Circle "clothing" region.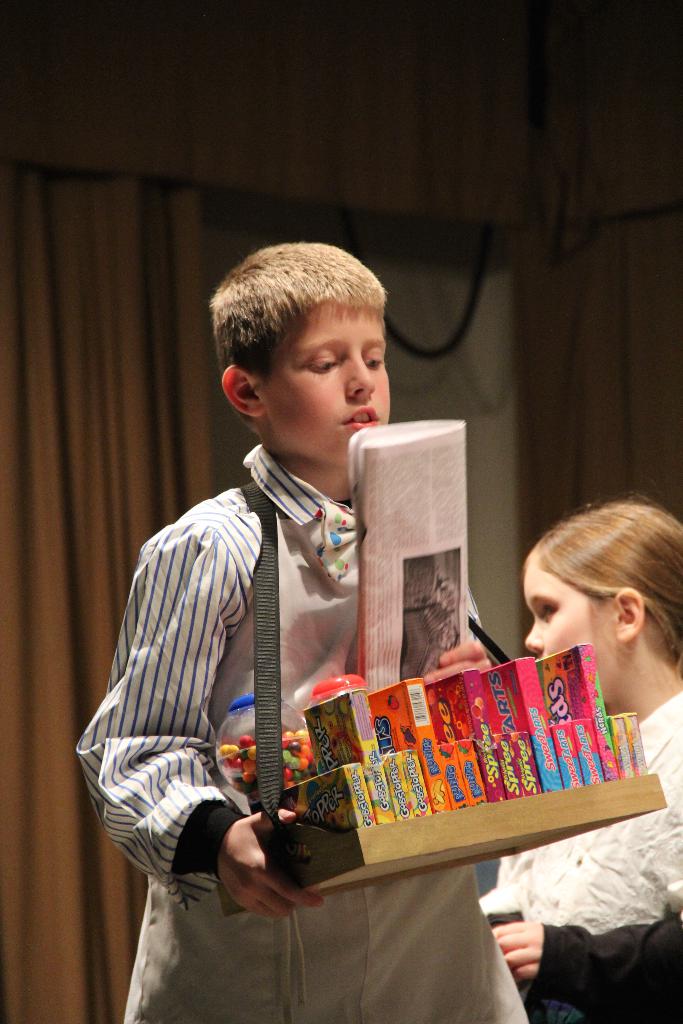
Region: <box>509,684,682,989</box>.
